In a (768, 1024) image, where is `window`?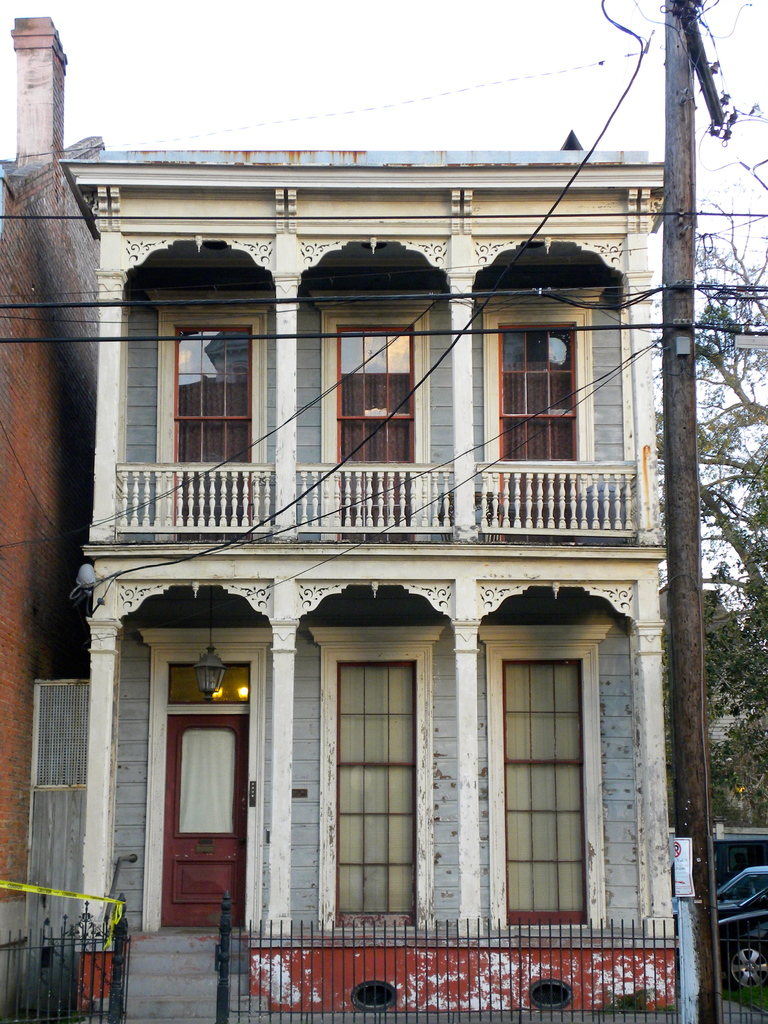
x1=499 y1=655 x2=585 y2=939.
